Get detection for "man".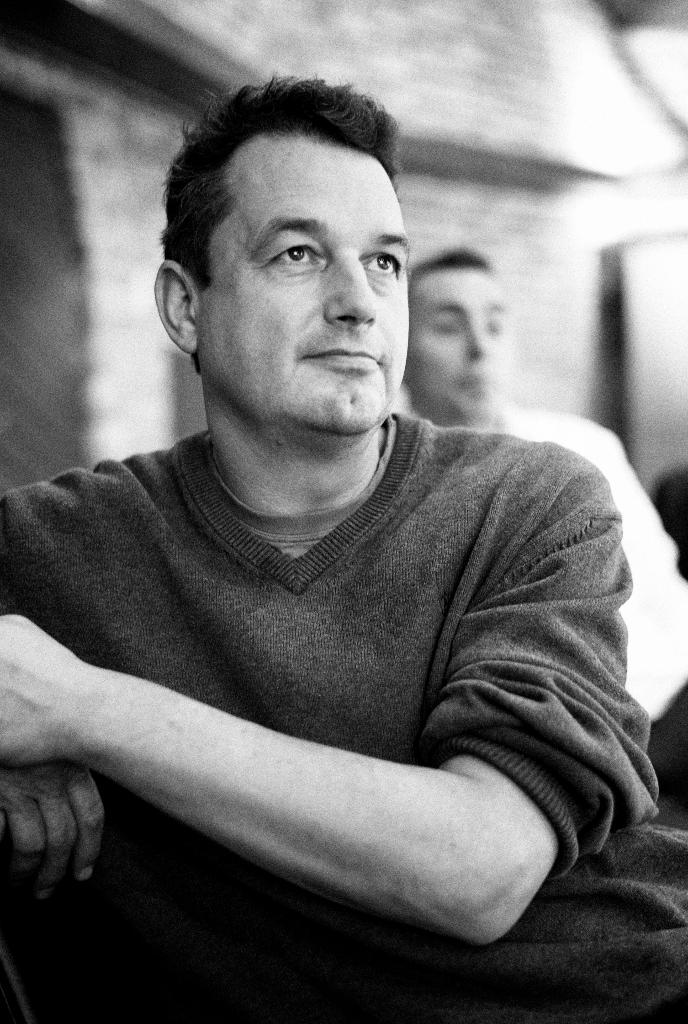
Detection: [10, 90, 653, 980].
